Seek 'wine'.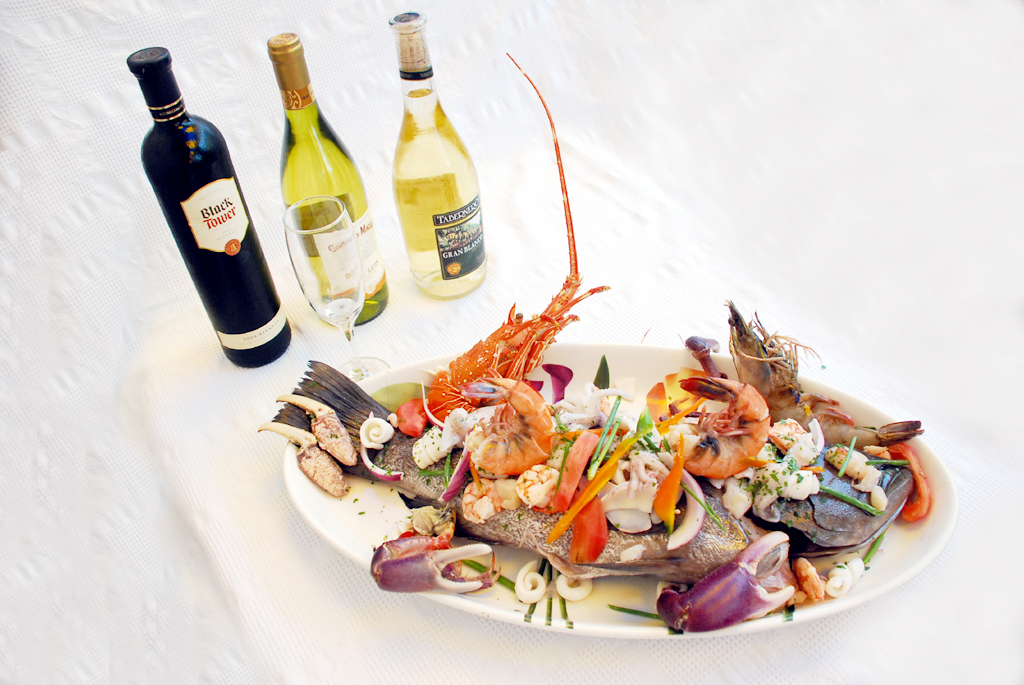
region(272, 36, 385, 325).
